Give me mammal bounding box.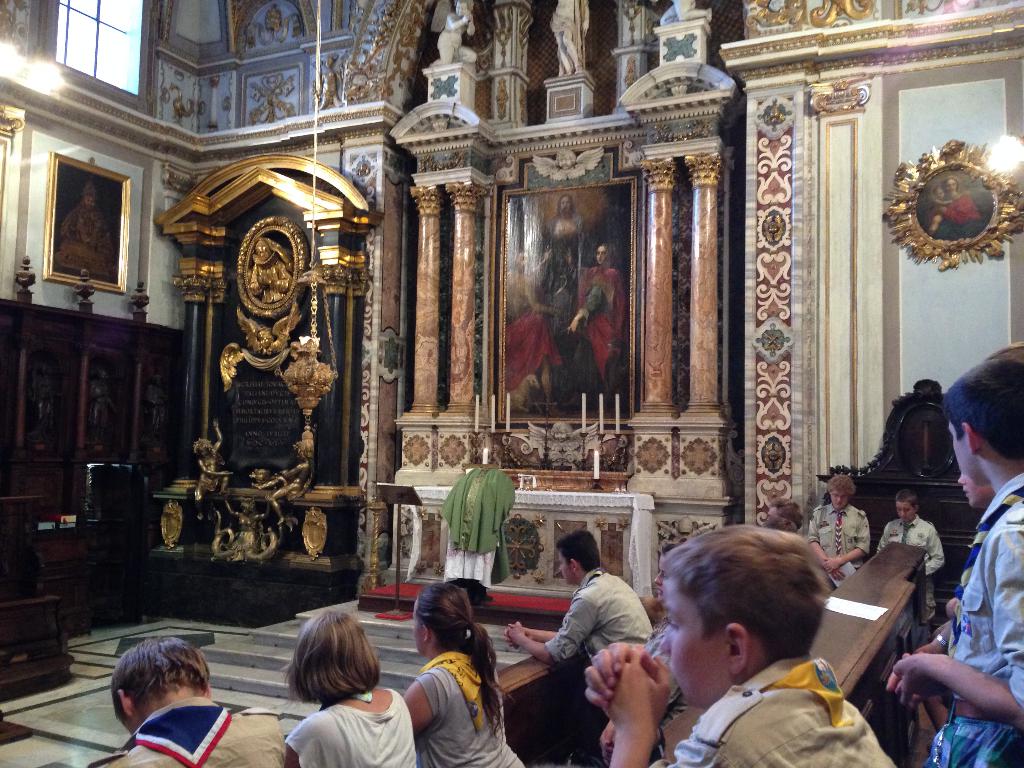
<region>503, 525, 651, 767</region>.
